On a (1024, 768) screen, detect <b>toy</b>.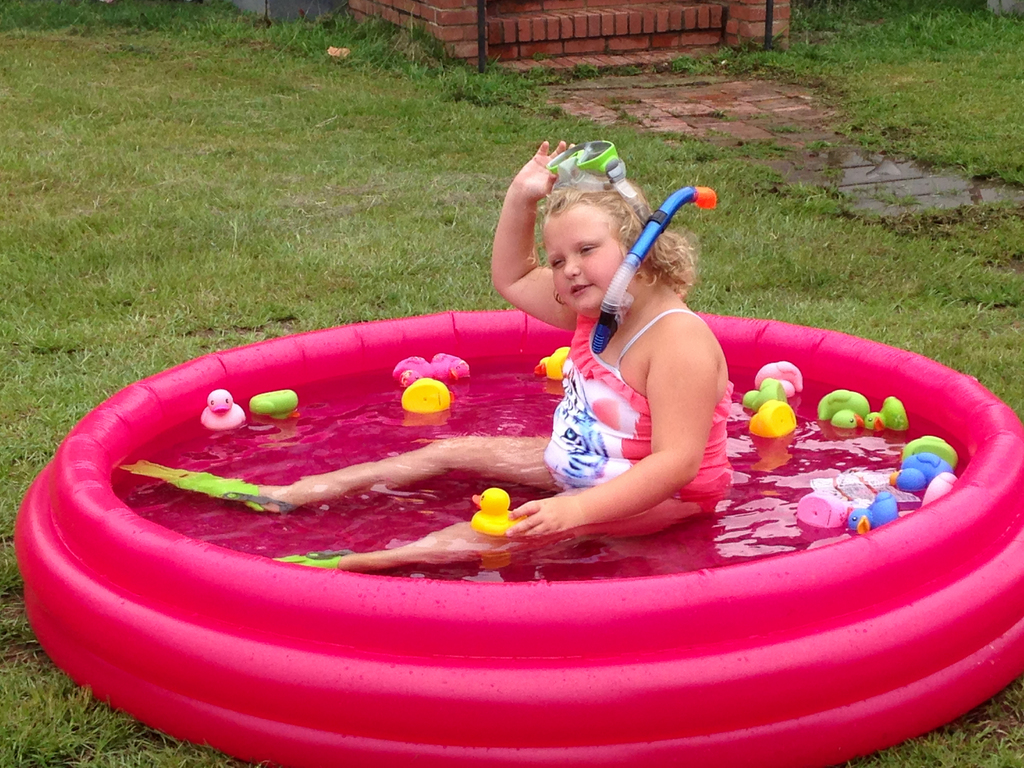
<bbox>819, 388, 871, 431</bbox>.
